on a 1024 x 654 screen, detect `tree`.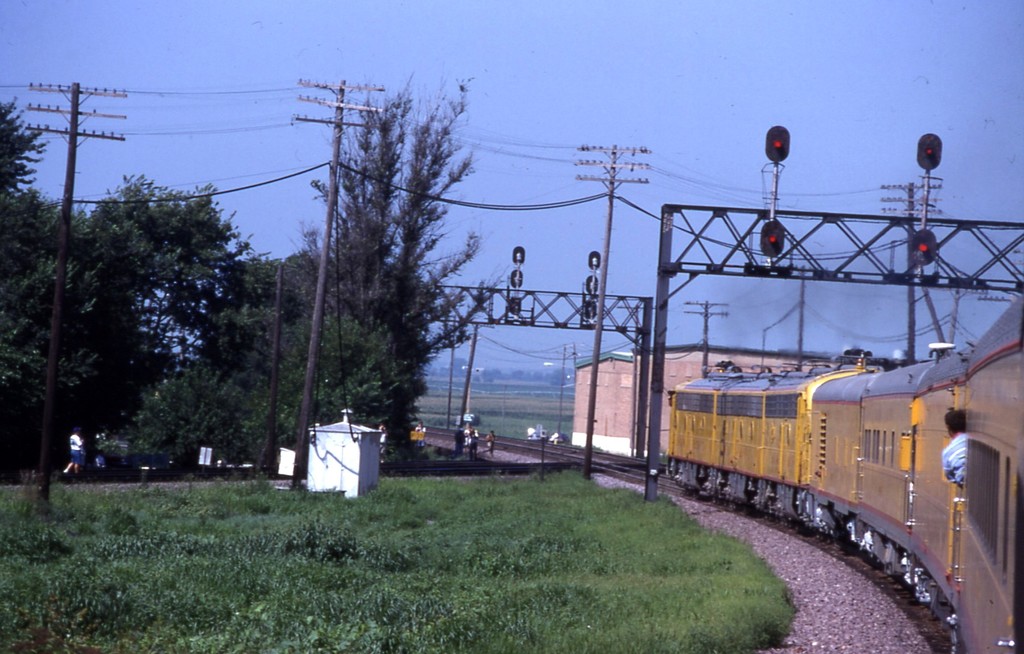
{"left": 0, "top": 82, "right": 61, "bottom": 346}.
